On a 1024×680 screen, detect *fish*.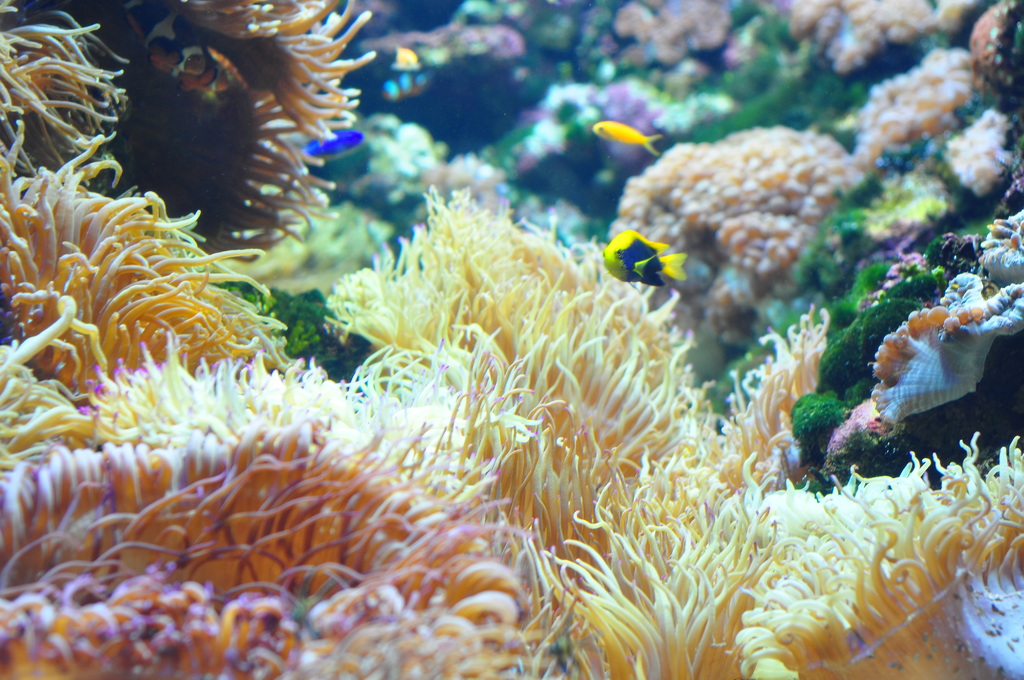
BBox(602, 232, 685, 289).
